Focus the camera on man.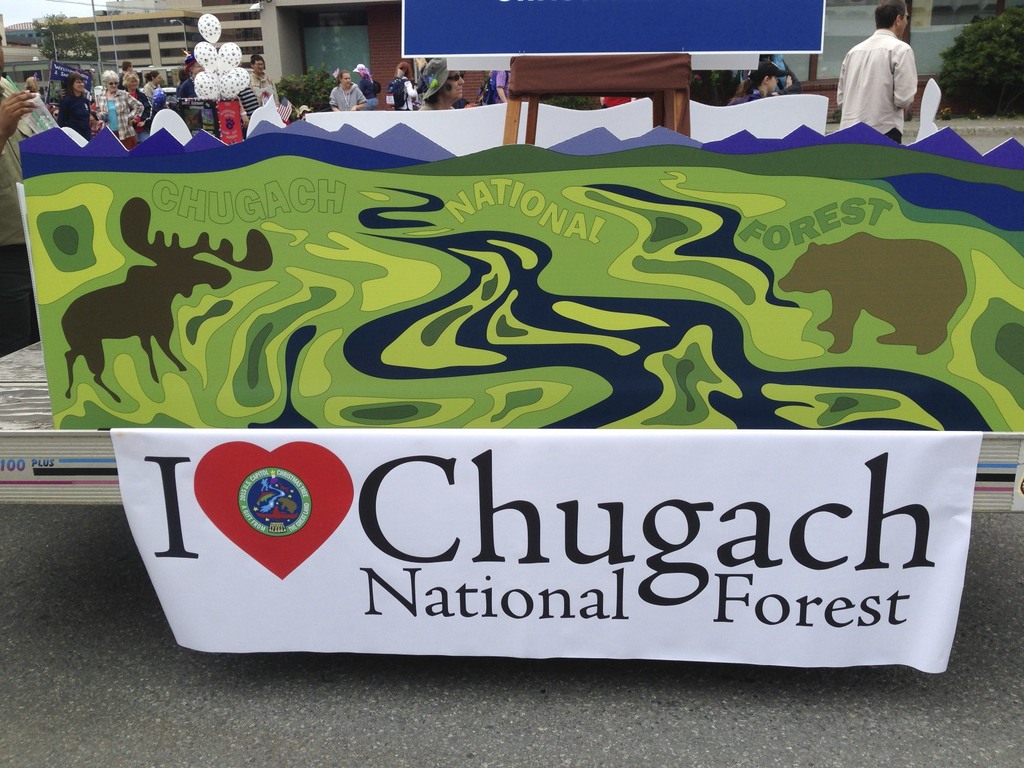
Focus region: region(330, 73, 369, 111).
